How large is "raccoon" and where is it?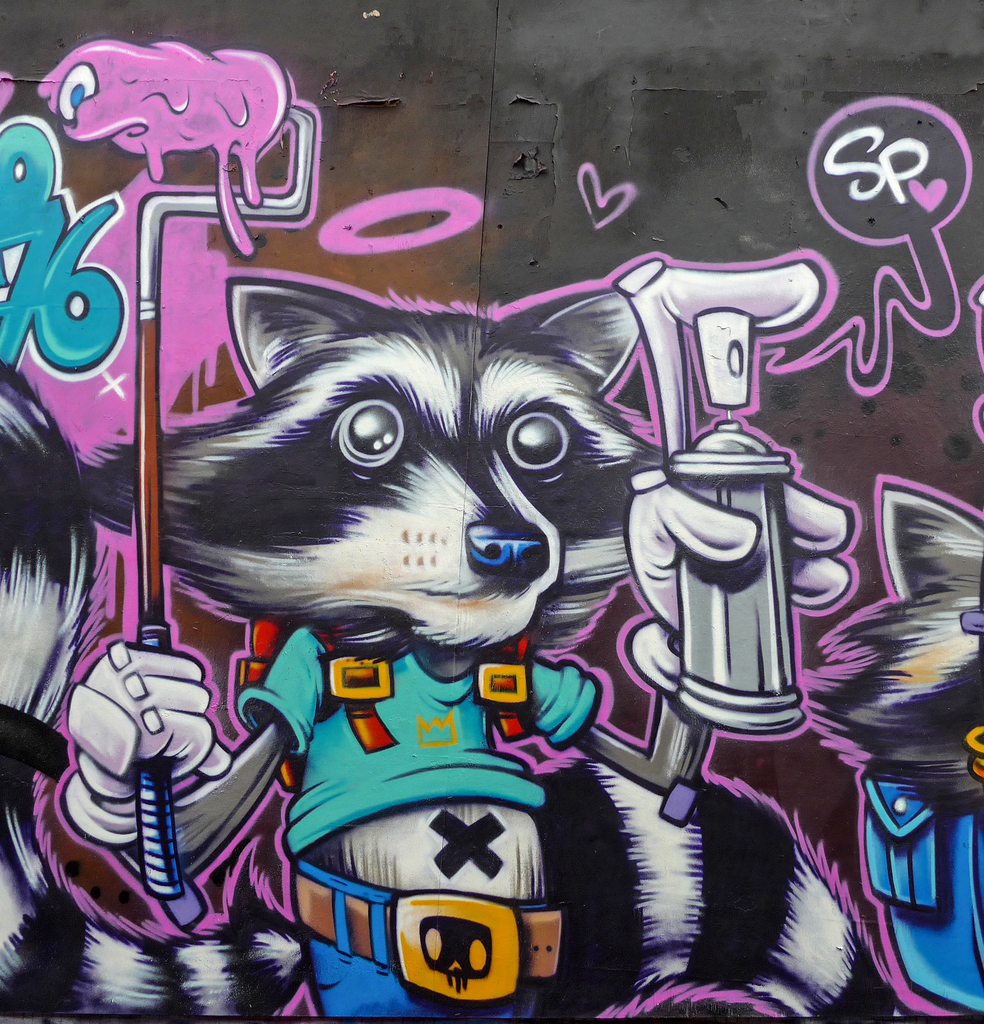
Bounding box: 0, 278, 856, 1023.
